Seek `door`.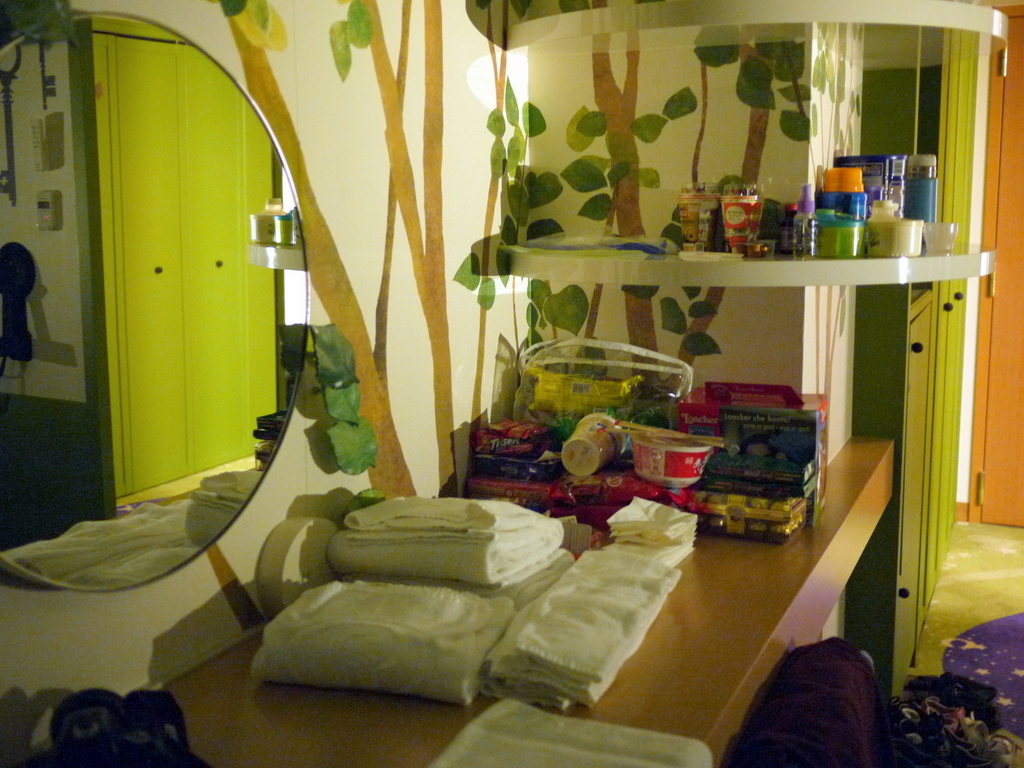
l=69, t=0, r=300, b=518.
